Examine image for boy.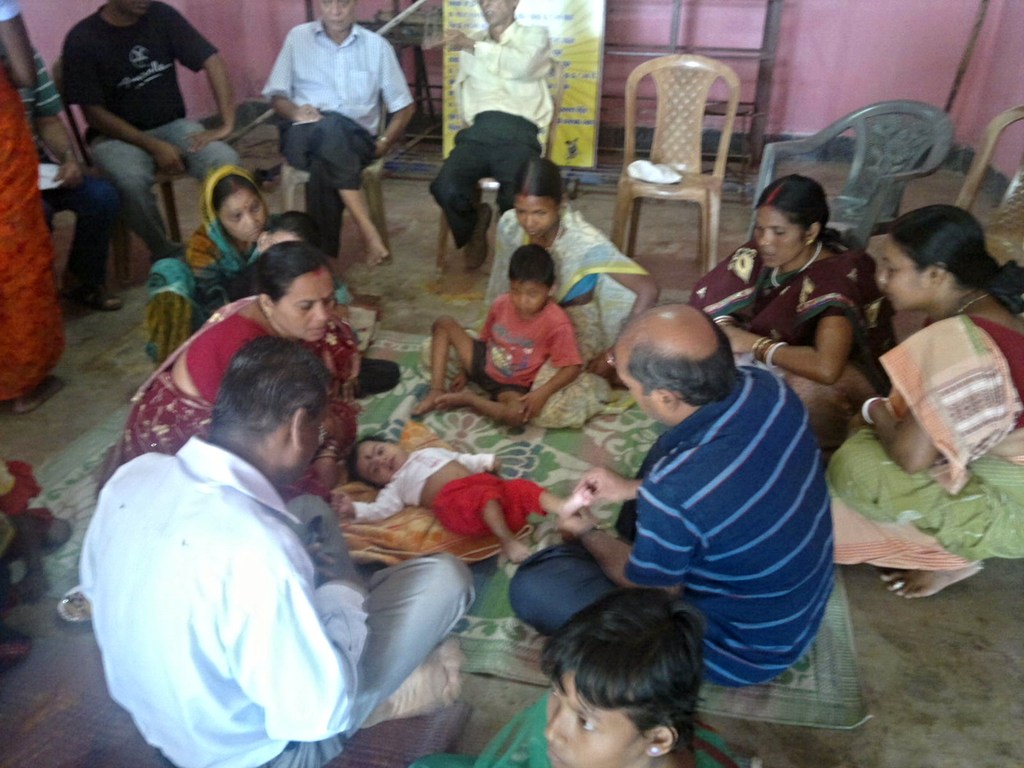
Examination result: (543, 589, 707, 767).
